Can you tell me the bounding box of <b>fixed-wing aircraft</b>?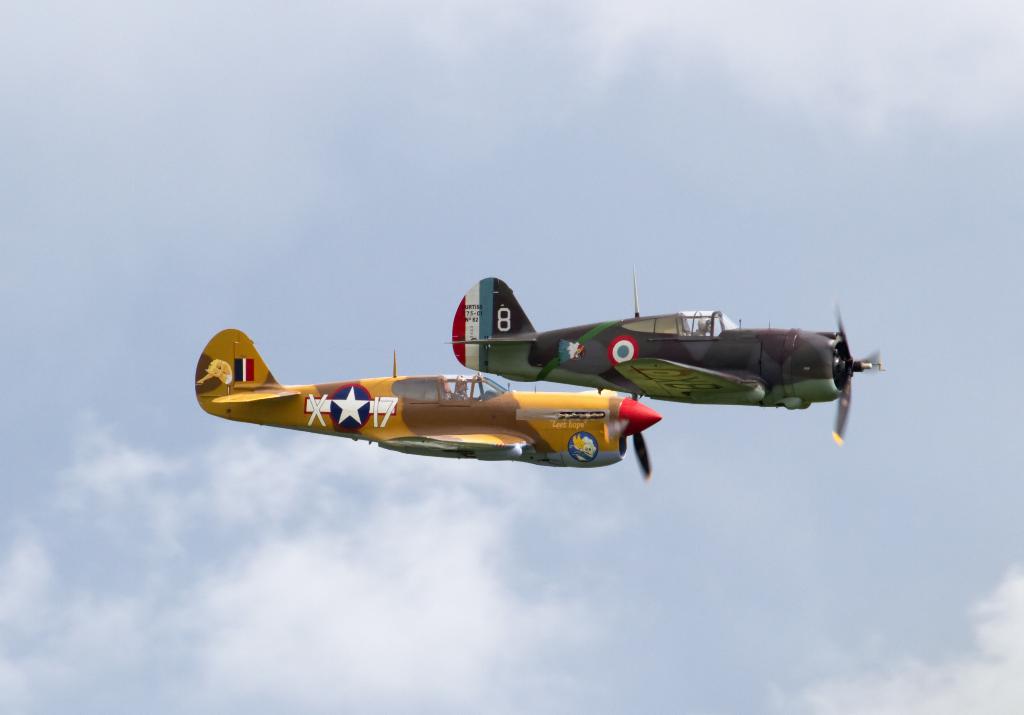
box=[191, 332, 670, 470].
